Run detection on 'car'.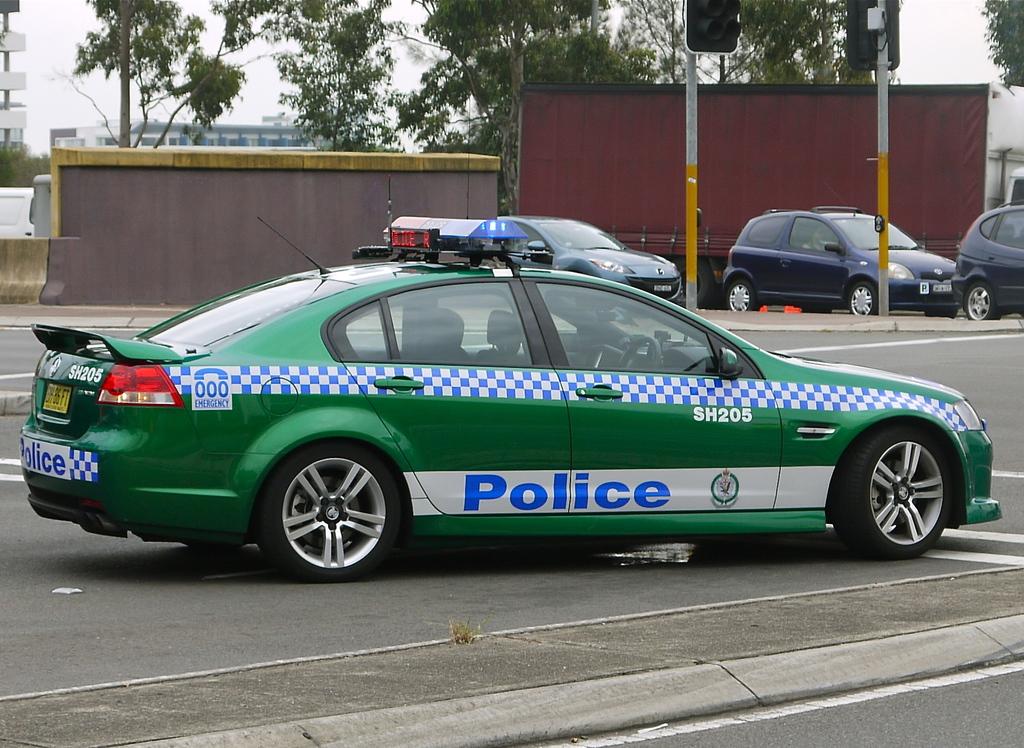
Result: bbox=(725, 204, 964, 319).
